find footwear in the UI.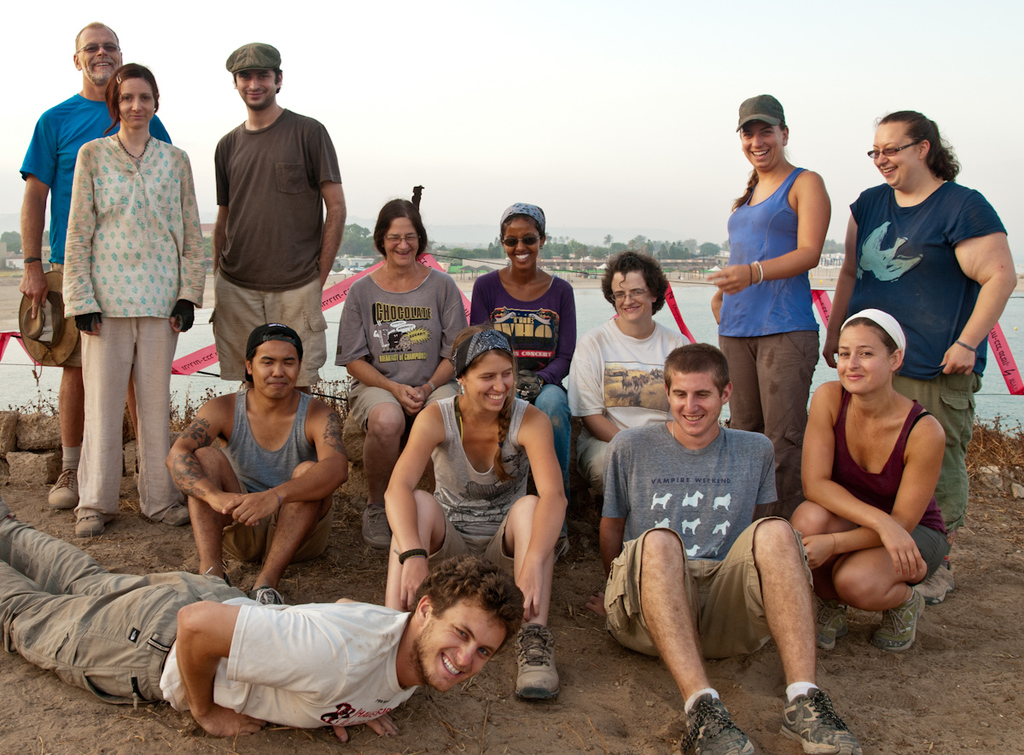
UI element at rect(911, 560, 957, 607).
